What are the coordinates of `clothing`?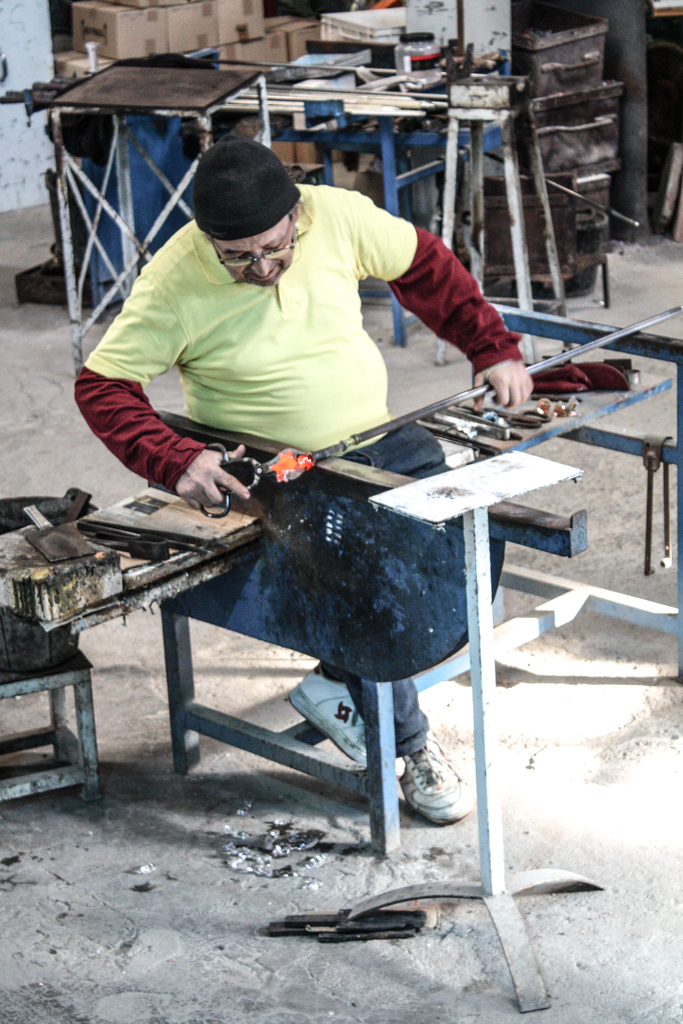
(71,175,530,758).
